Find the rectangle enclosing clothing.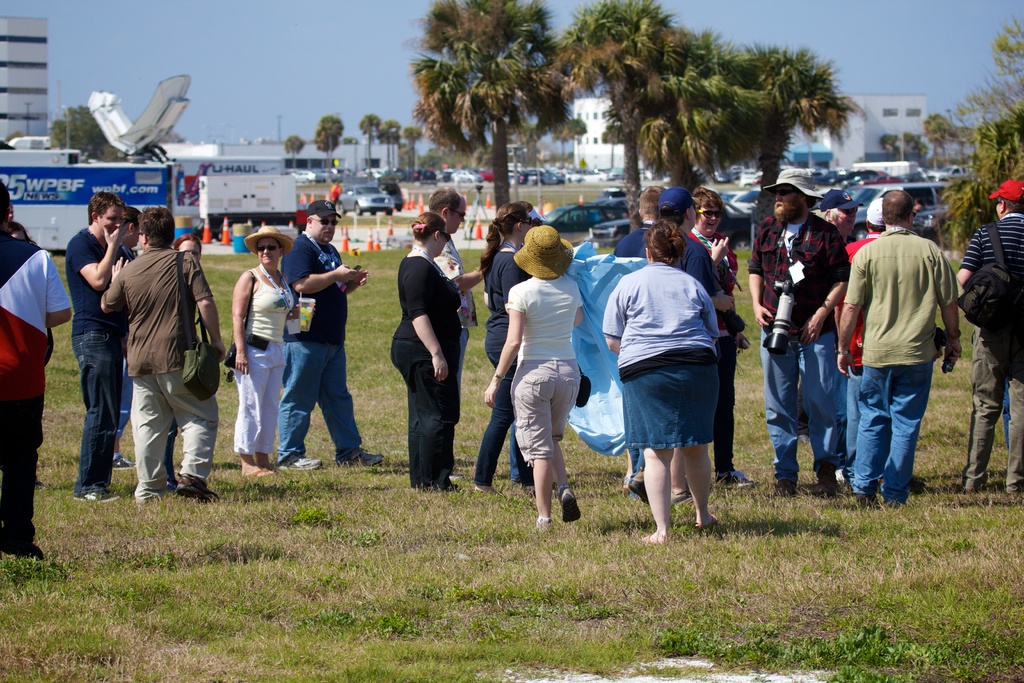
crop(275, 222, 364, 460).
